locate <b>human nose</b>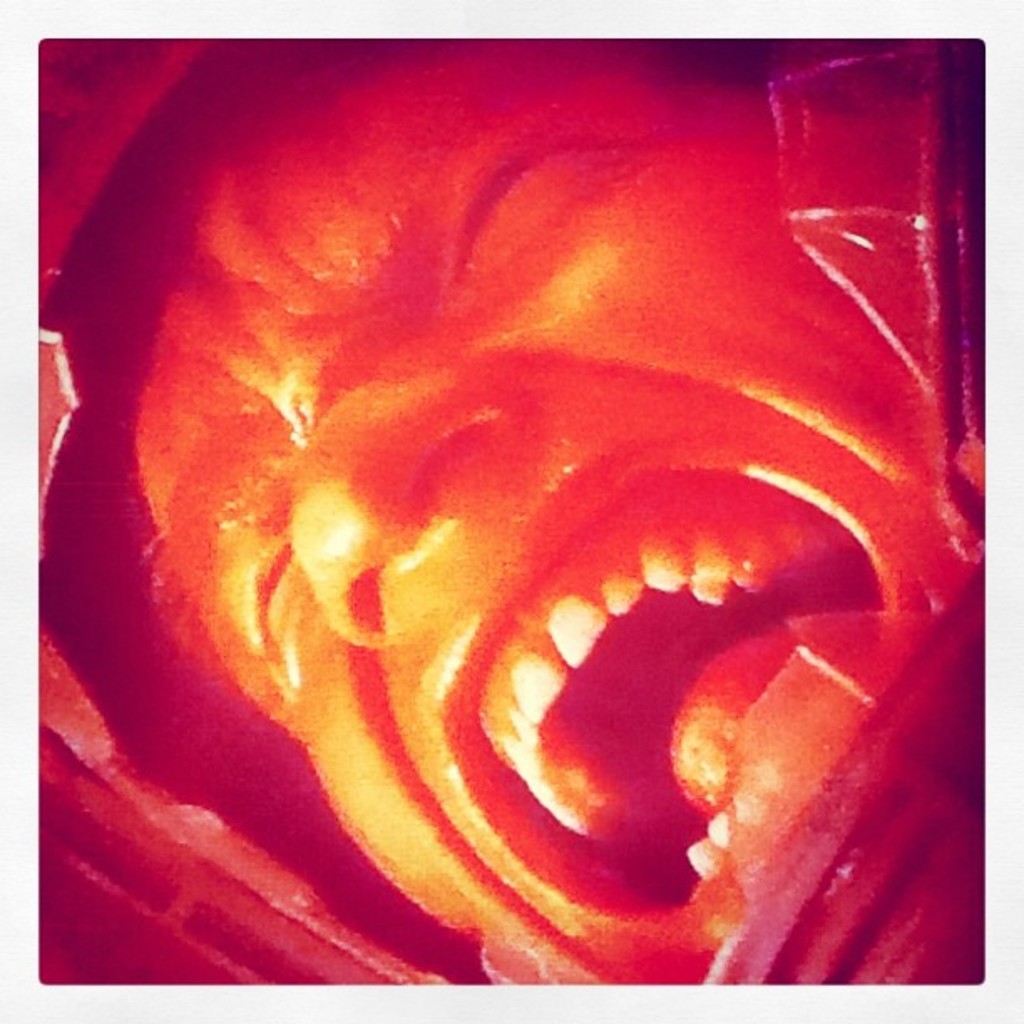
(left=288, top=373, right=639, bottom=644)
